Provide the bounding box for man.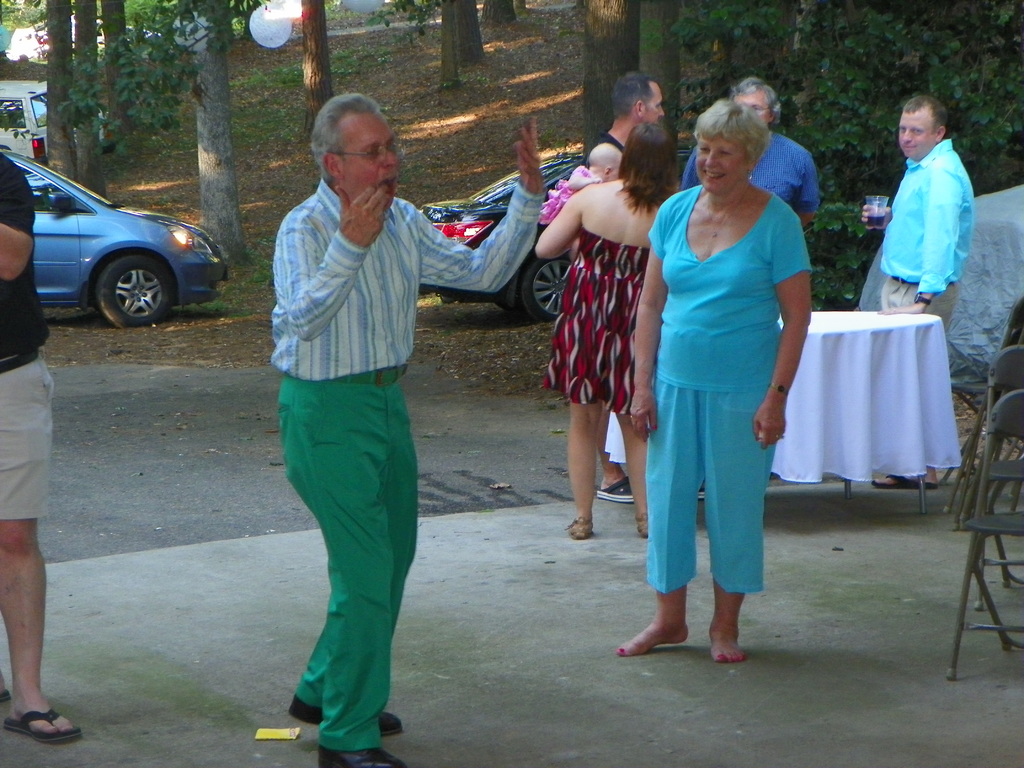
<region>682, 76, 824, 232</region>.
